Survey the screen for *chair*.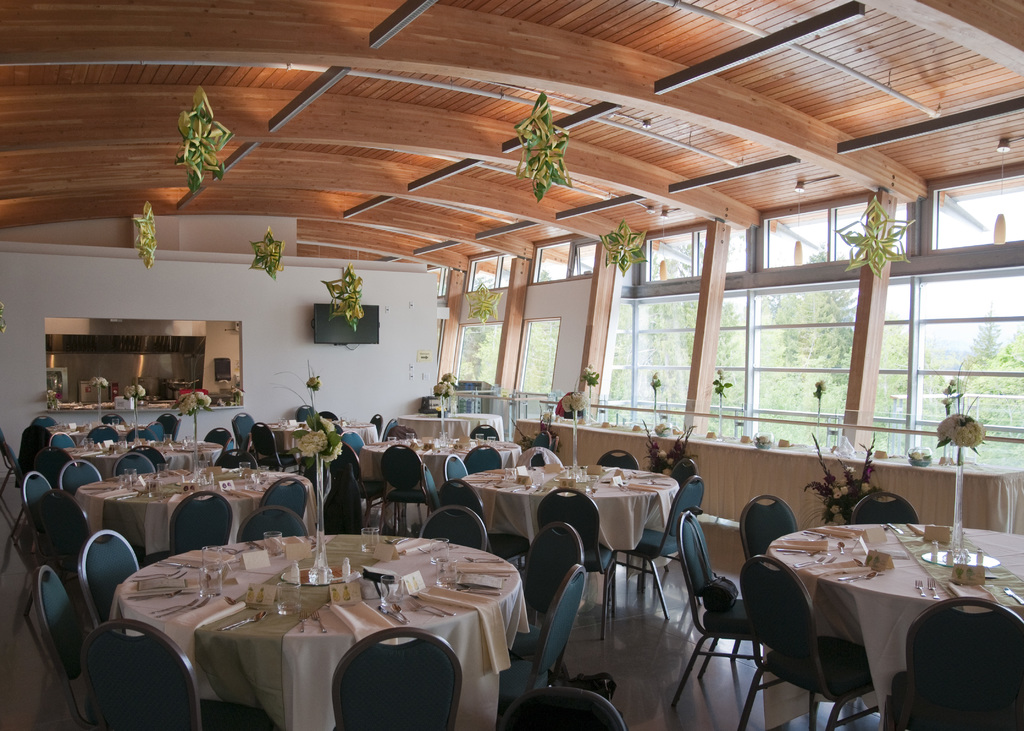
Survey found: l=467, t=449, r=505, b=475.
